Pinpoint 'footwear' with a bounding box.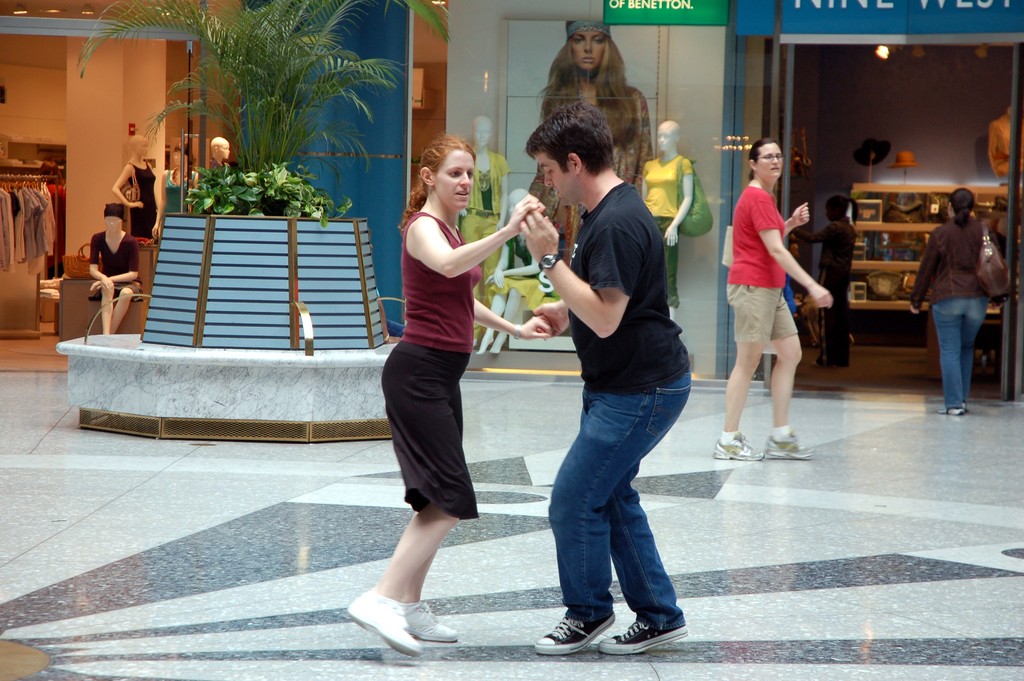
box(766, 430, 814, 457).
